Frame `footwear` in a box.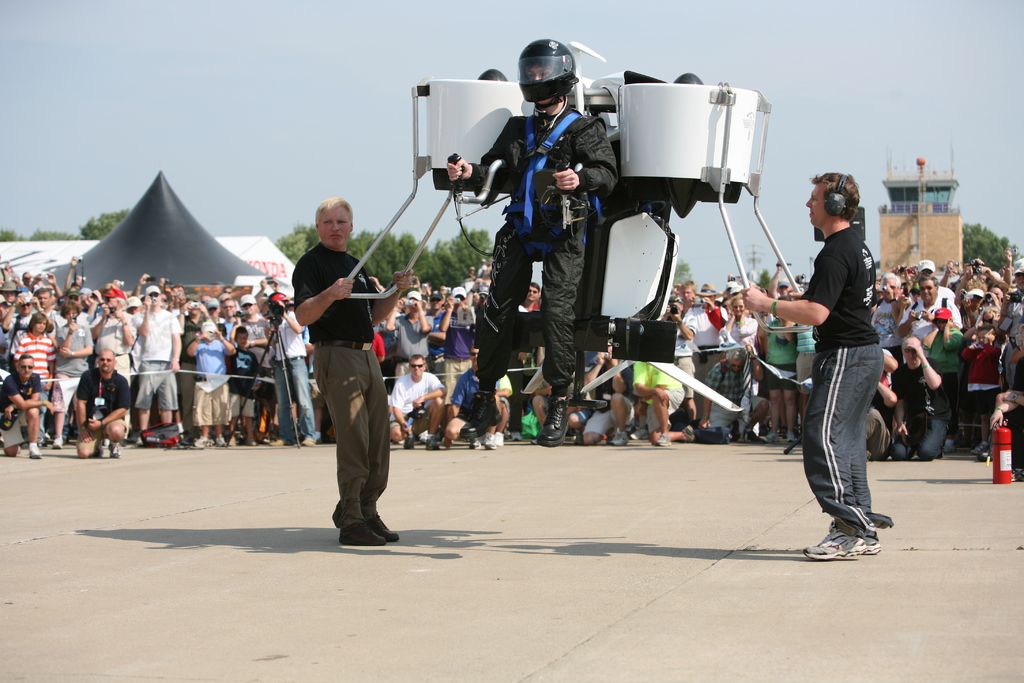
{"left": 650, "top": 435, "right": 675, "bottom": 448}.
